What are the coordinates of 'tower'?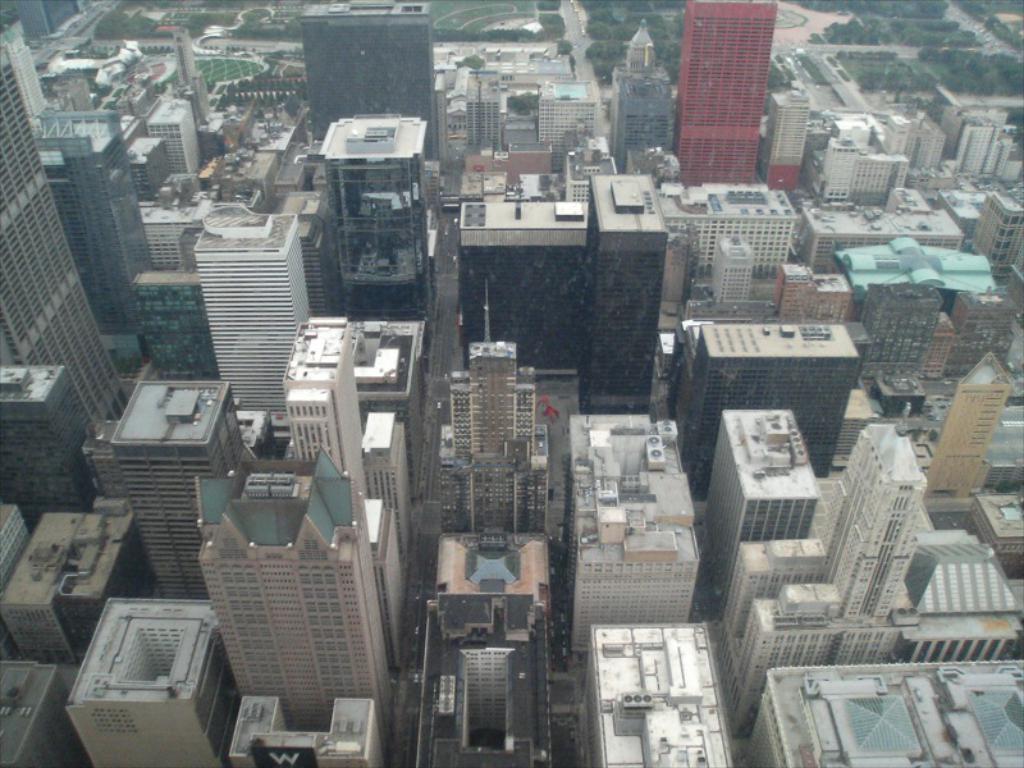
l=973, t=191, r=1019, b=278.
